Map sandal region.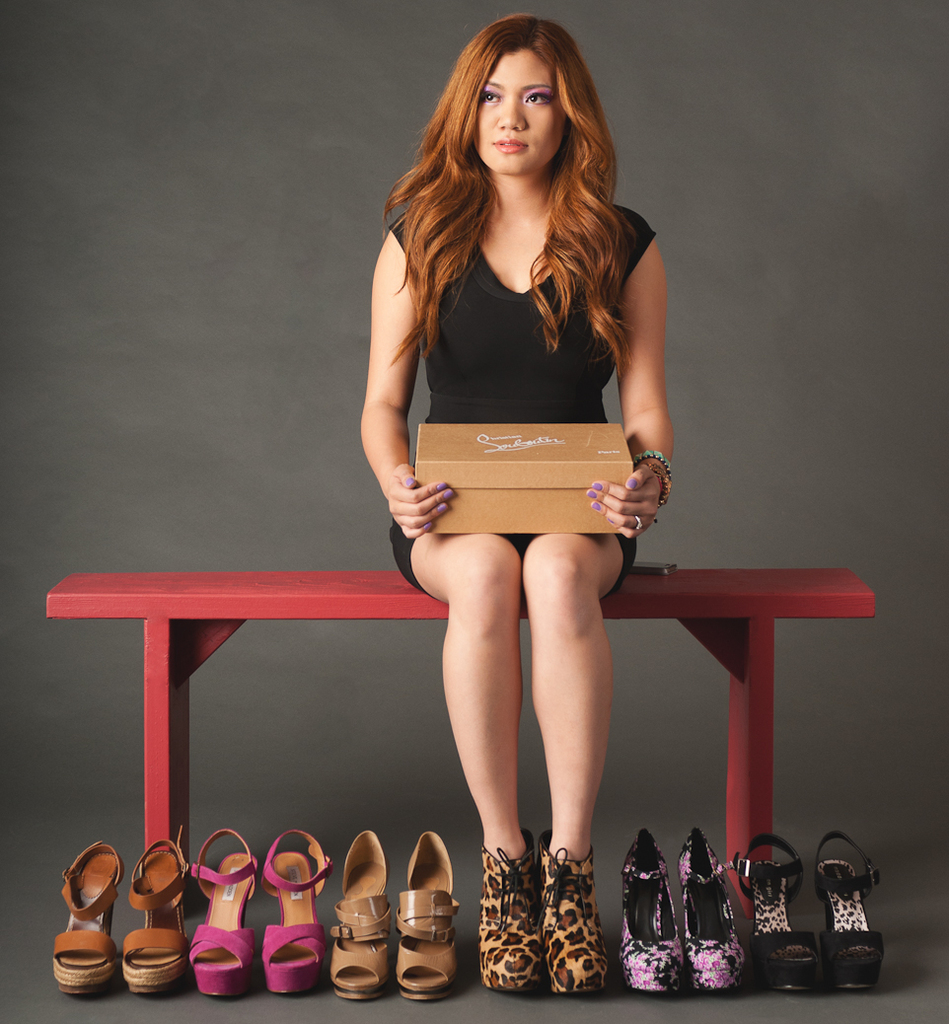
Mapped to region(474, 817, 547, 990).
